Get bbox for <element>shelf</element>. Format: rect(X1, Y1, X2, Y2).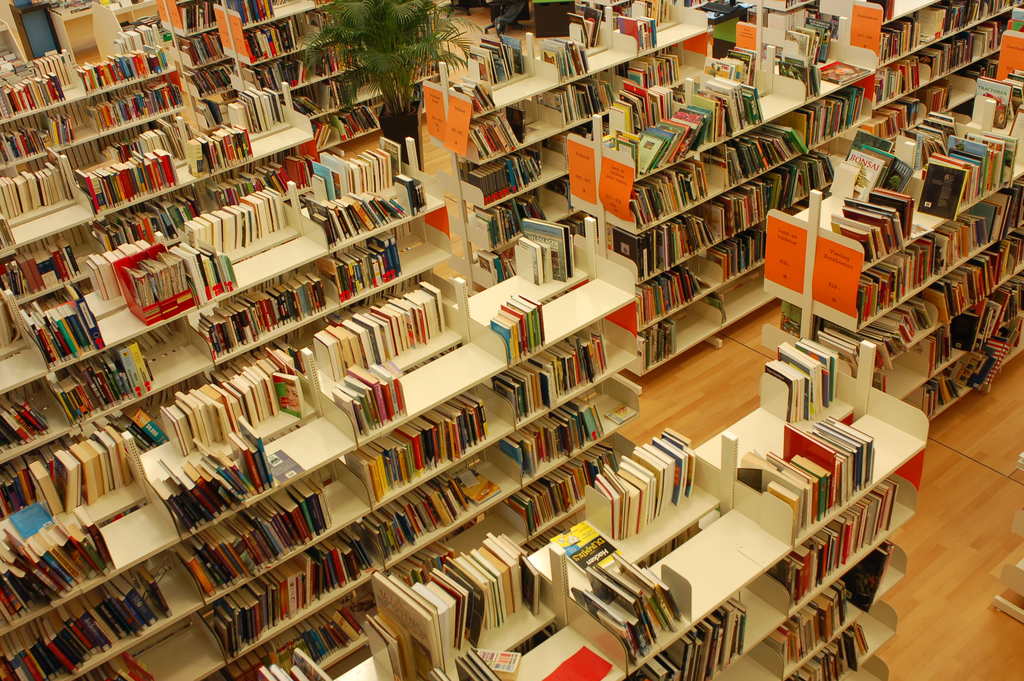
rect(0, 220, 655, 680).
